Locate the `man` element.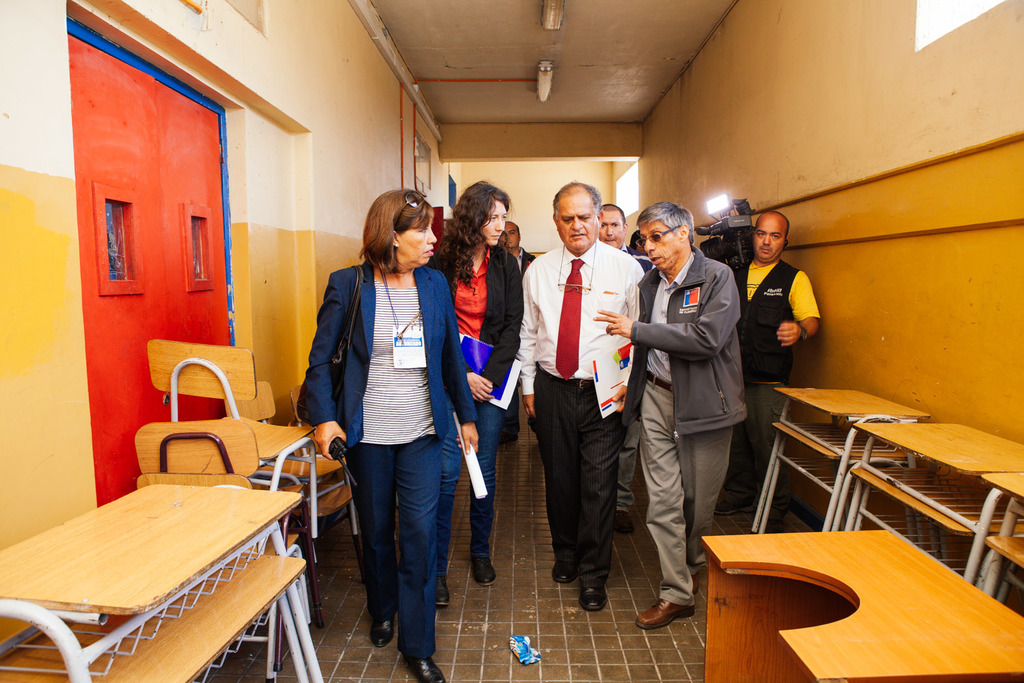
Element bbox: (x1=497, y1=221, x2=536, y2=266).
